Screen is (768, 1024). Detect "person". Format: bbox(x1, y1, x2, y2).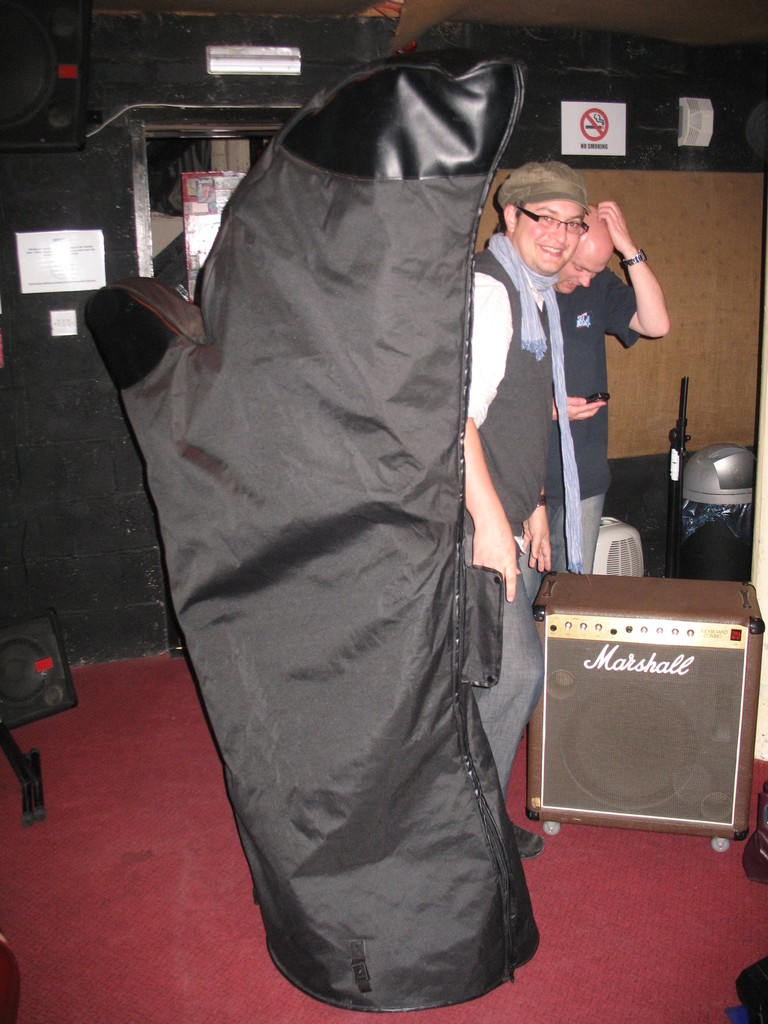
bbox(456, 163, 587, 859).
